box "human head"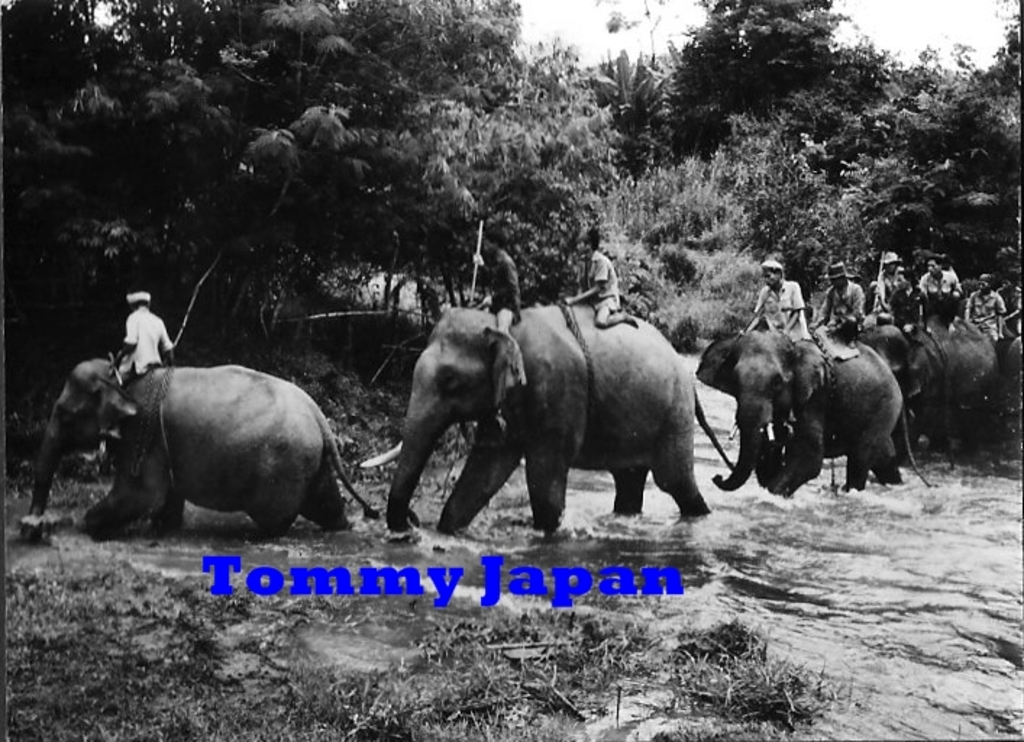
(x1=827, y1=268, x2=846, y2=288)
